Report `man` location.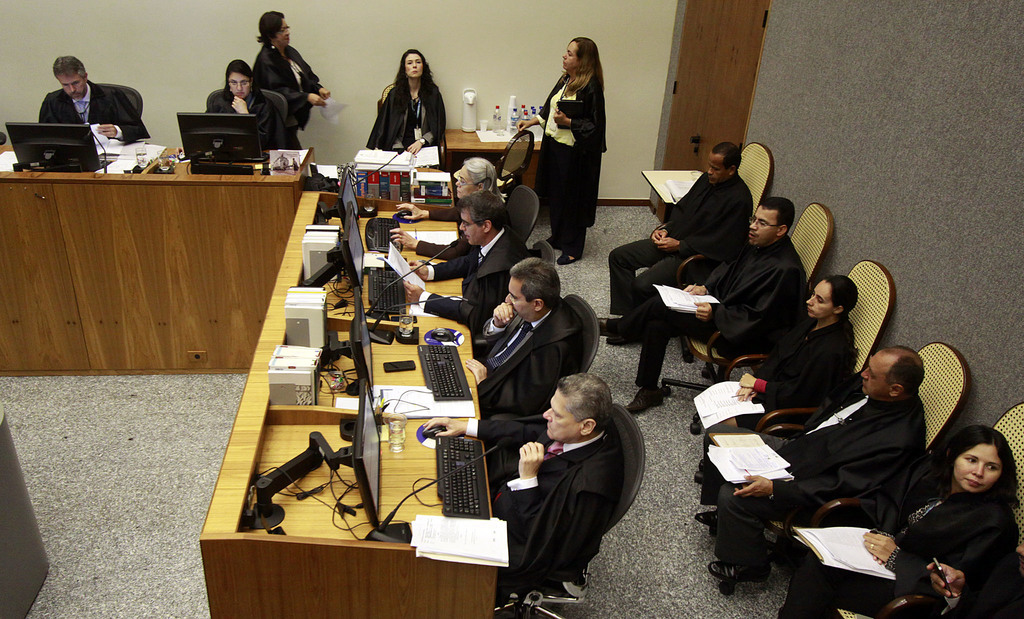
Report: <bbox>486, 374, 648, 607</bbox>.
